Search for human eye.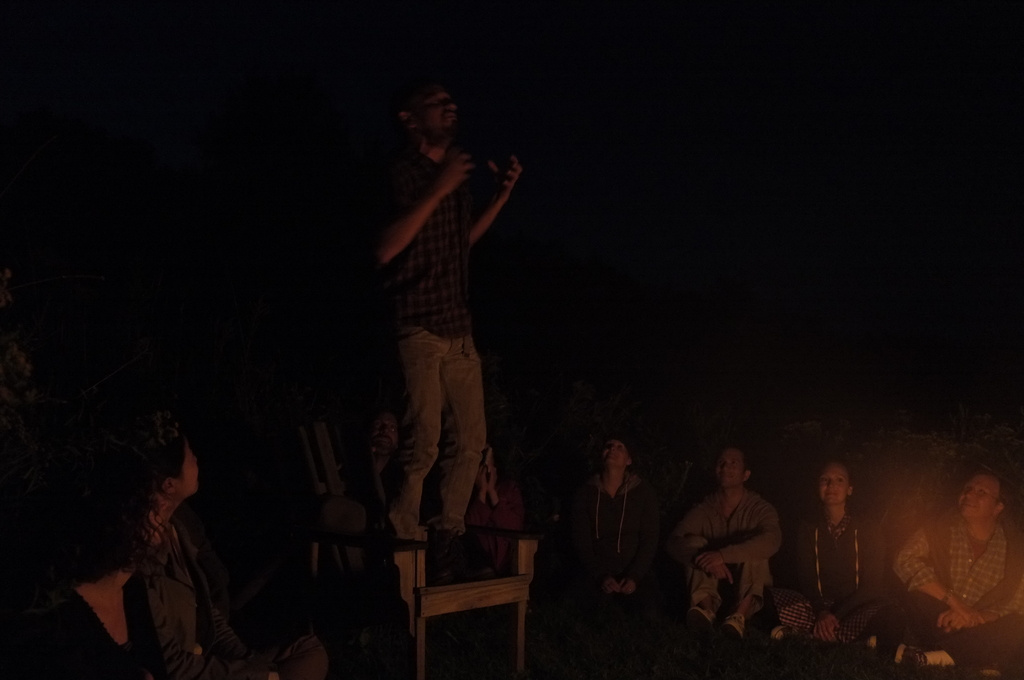
Found at {"left": 979, "top": 490, "right": 987, "bottom": 498}.
